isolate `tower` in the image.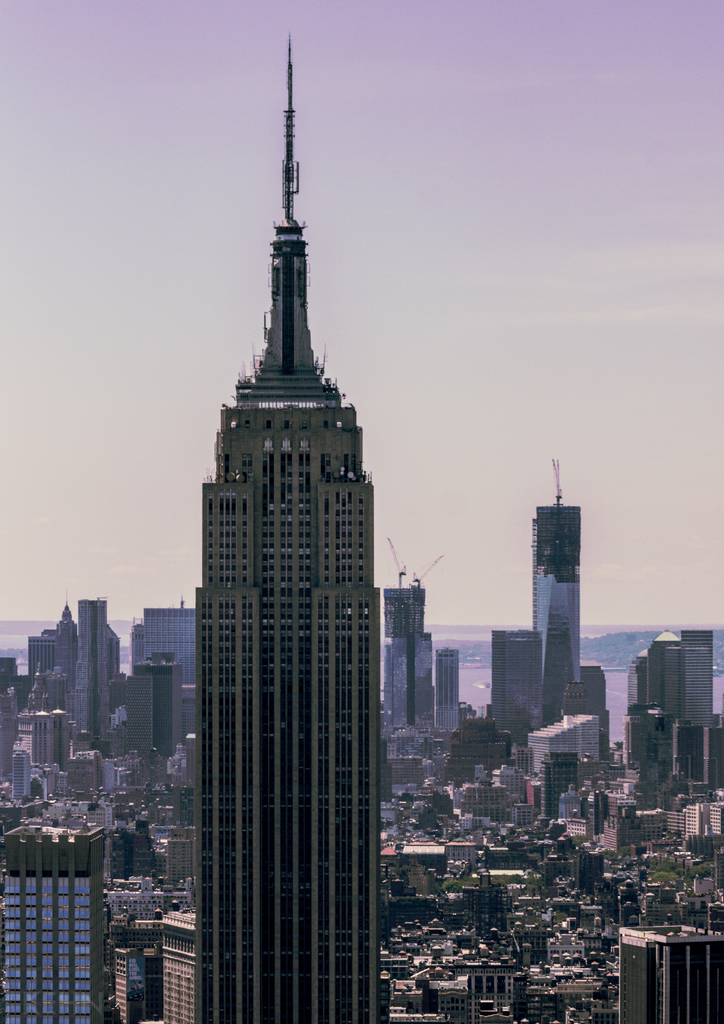
Isolated region: rect(629, 622, 717, 806).
